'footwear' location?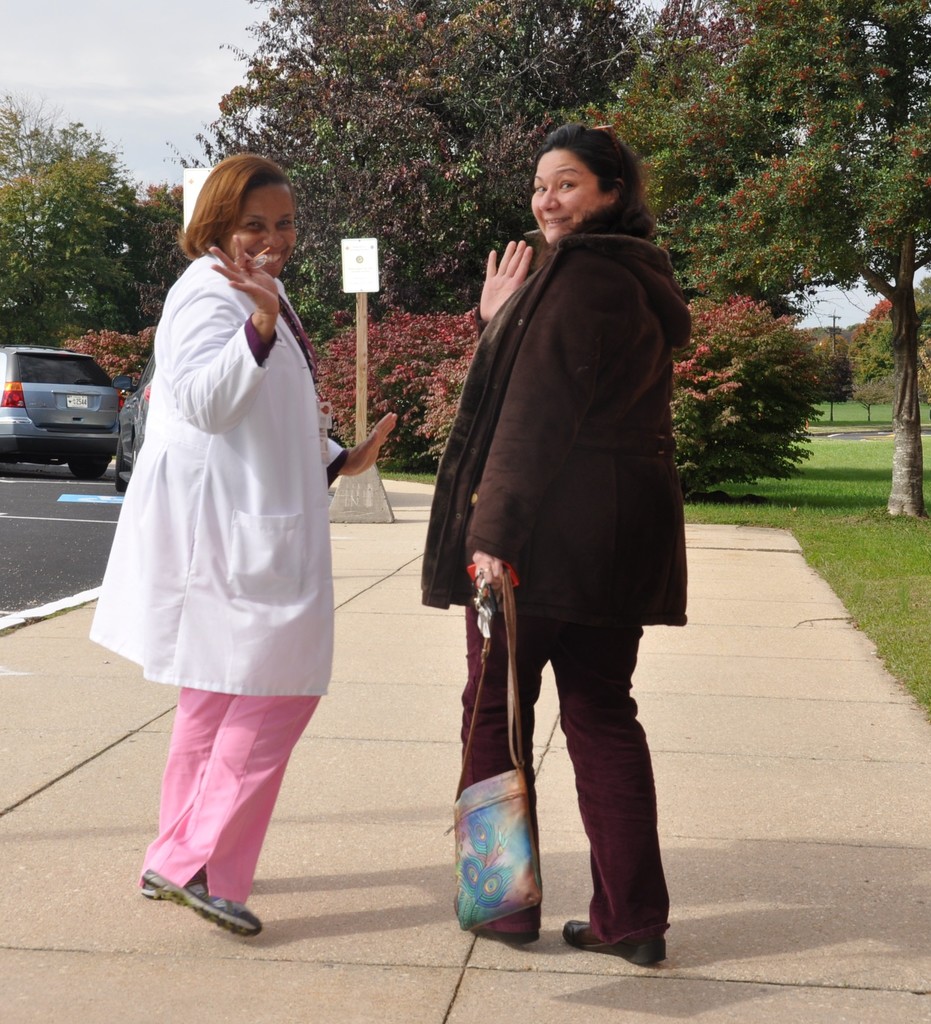
crop(575, 929, 667, 966)
